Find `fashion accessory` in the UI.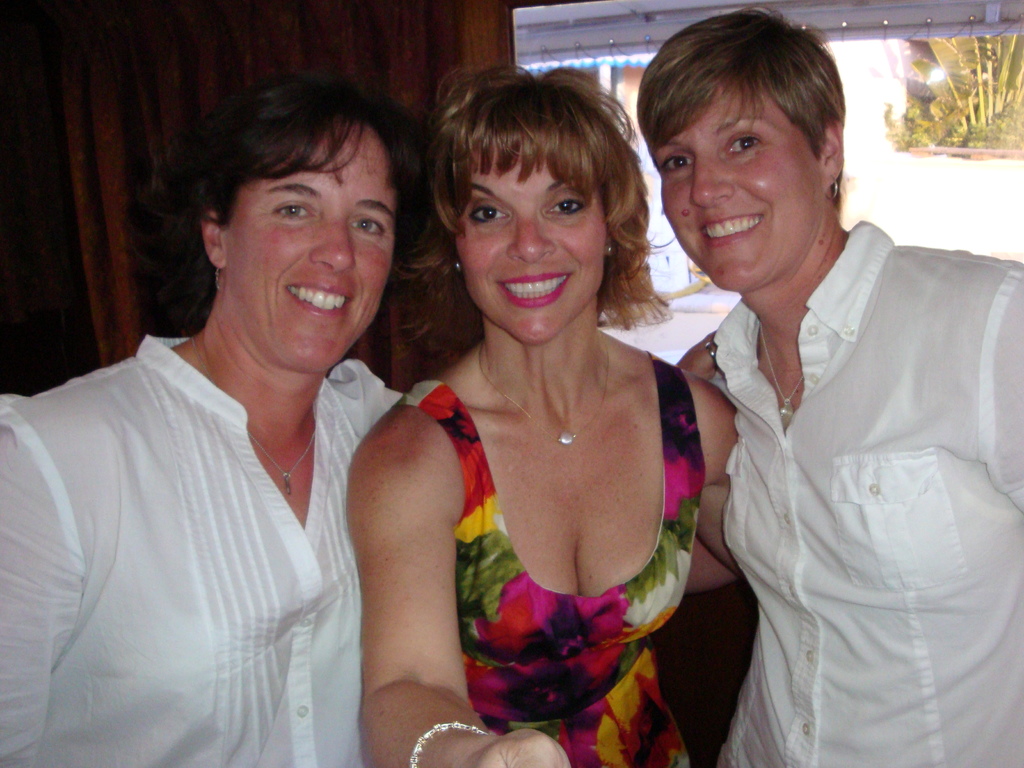
UI element at [243, 432, 317, 499].
